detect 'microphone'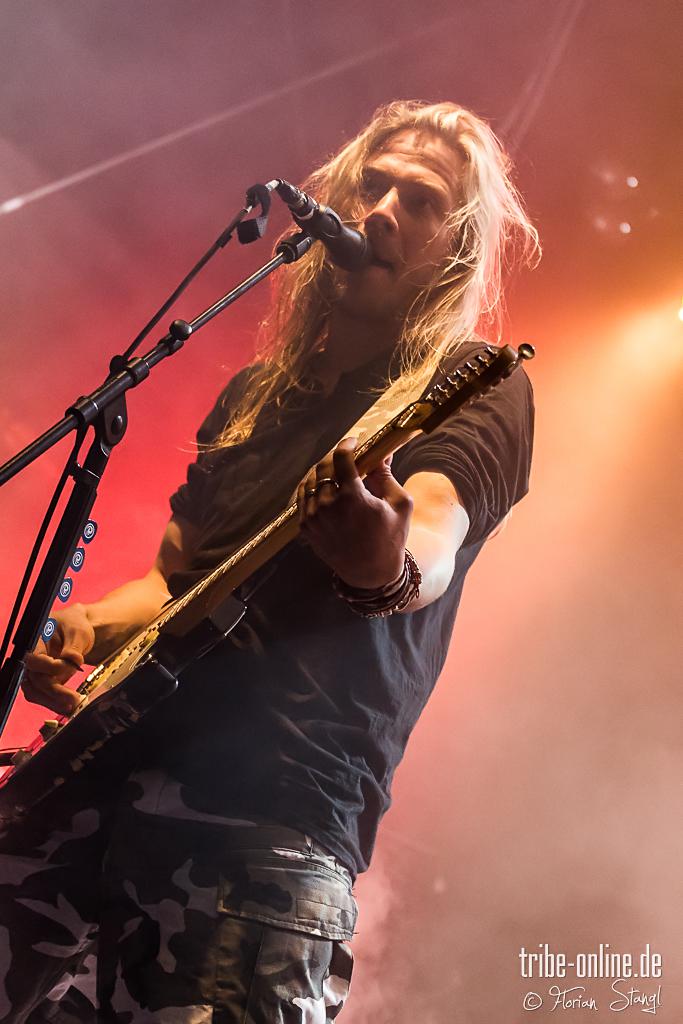
[274, 174, 368, 256]
